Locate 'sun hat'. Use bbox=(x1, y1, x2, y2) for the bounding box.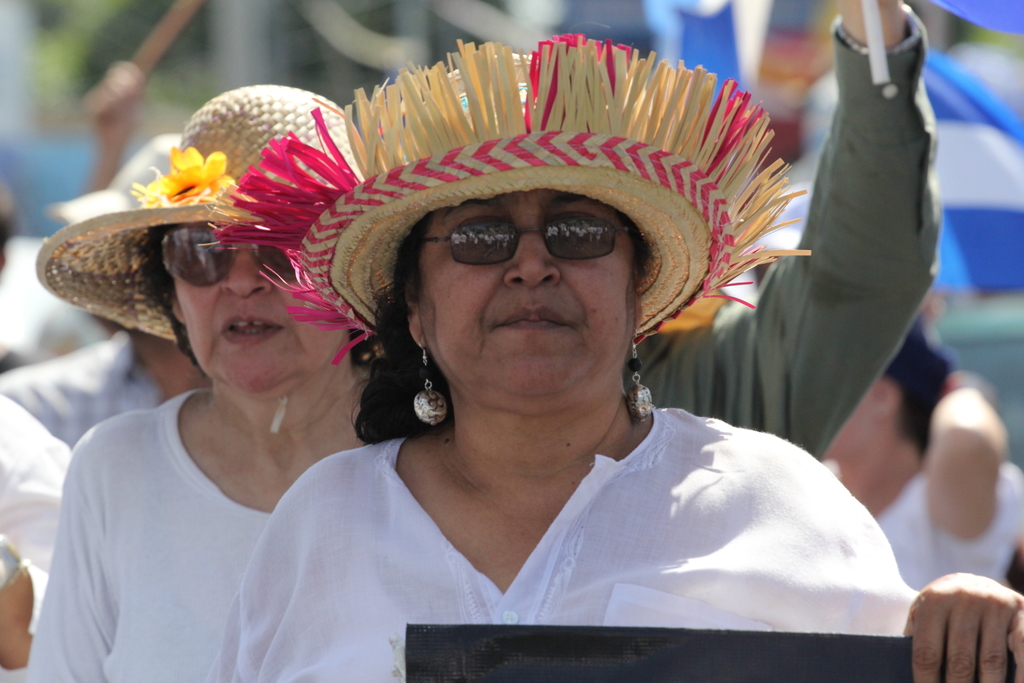
bbox=(34, 81, 378, 354).
